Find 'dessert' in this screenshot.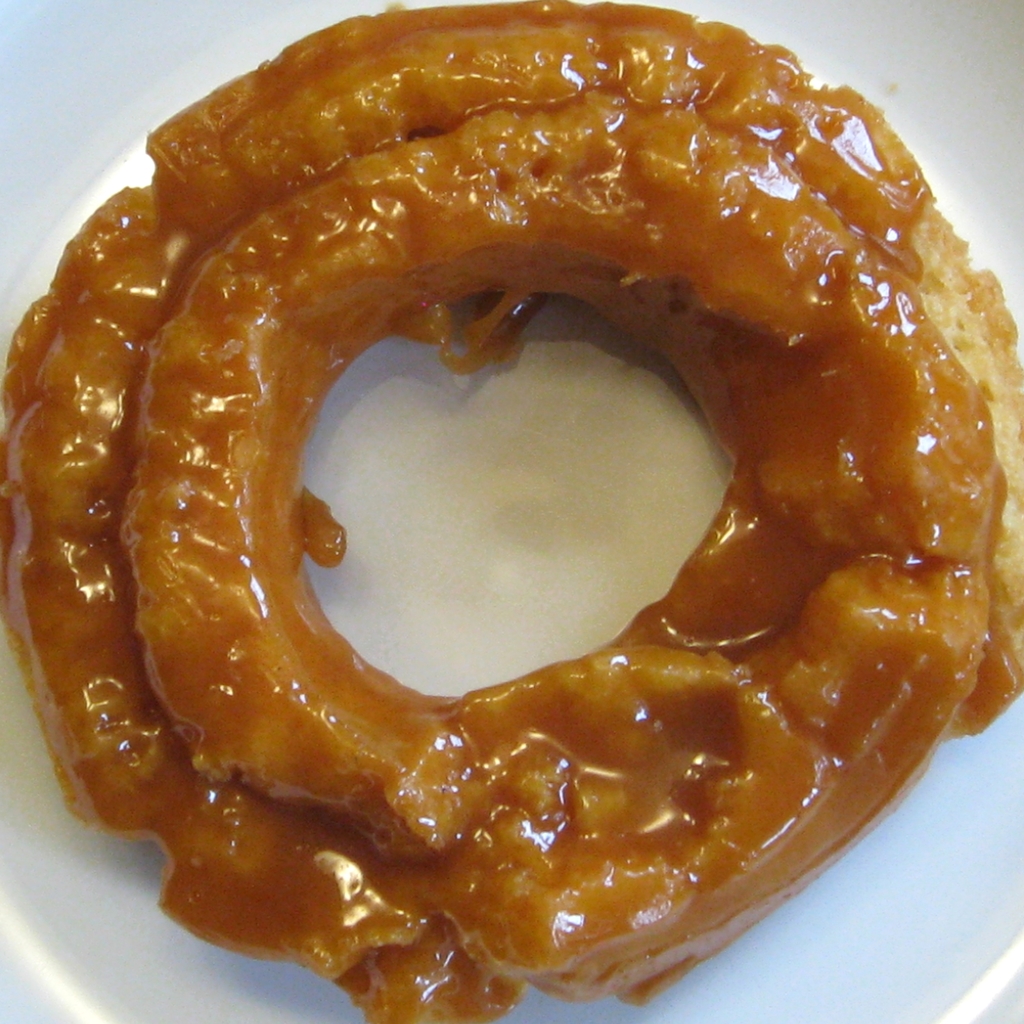
The bounding box for 'dessert' is Rect(0, 0, 1023, 1023).
